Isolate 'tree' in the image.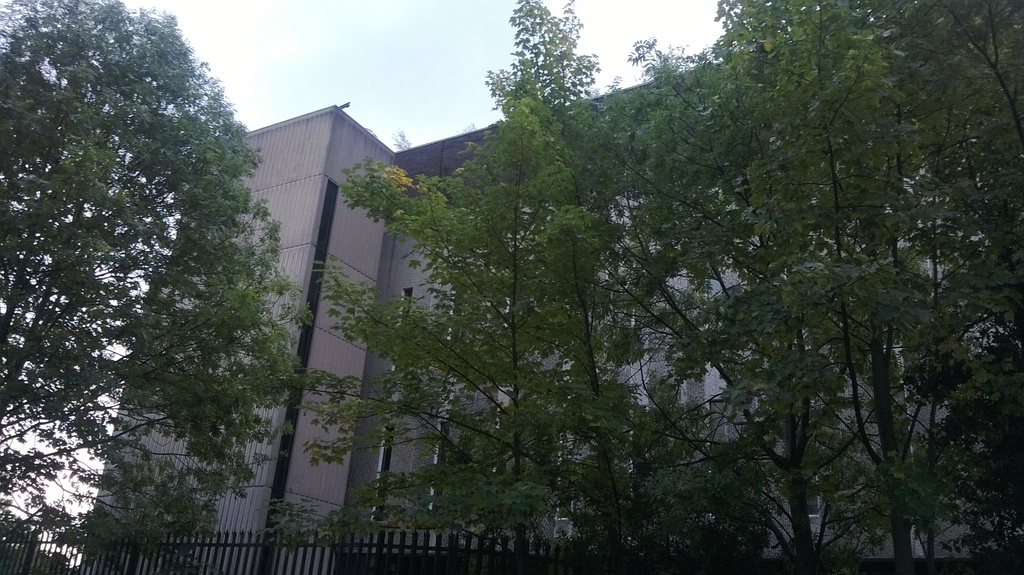
Isolated region: box=[0, 39, 276, 533].
